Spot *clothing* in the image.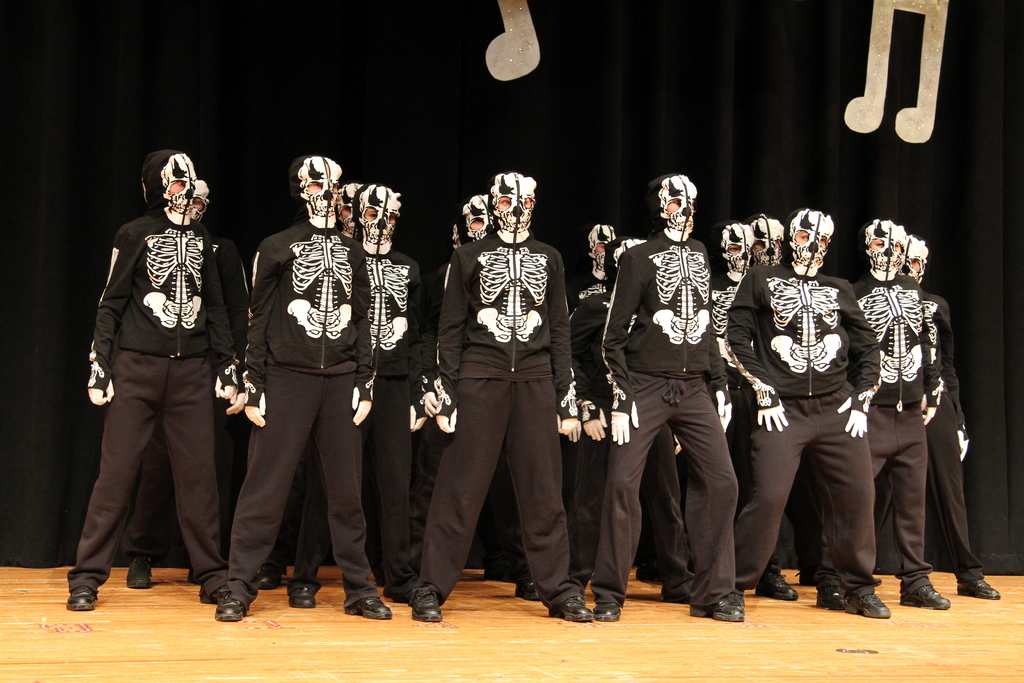
*clothing* found at pyautogui.locateOnScreen(591, 242, 725, 619).
